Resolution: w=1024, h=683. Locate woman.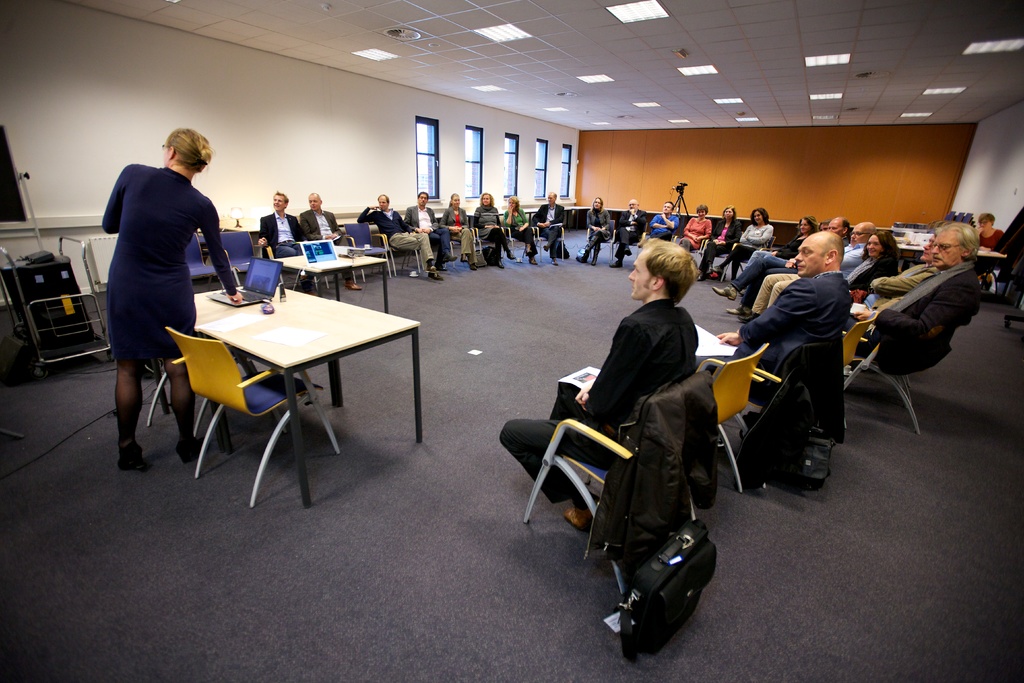
[91, 115, 217, 482].
